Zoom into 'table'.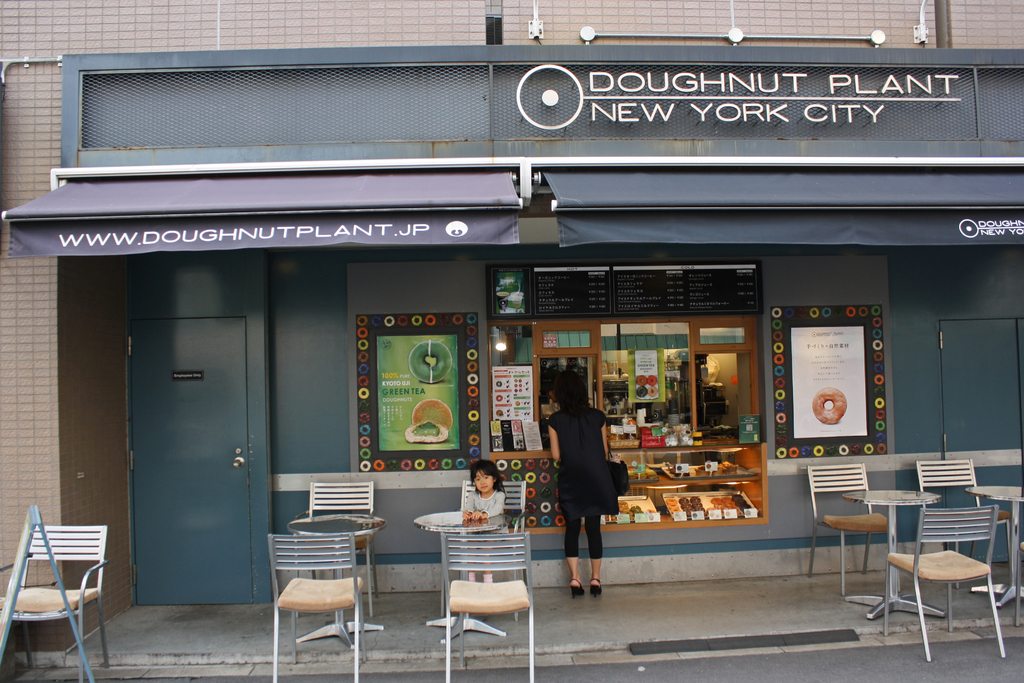
Zoom target: box=[965, 486, 1023, 607].
